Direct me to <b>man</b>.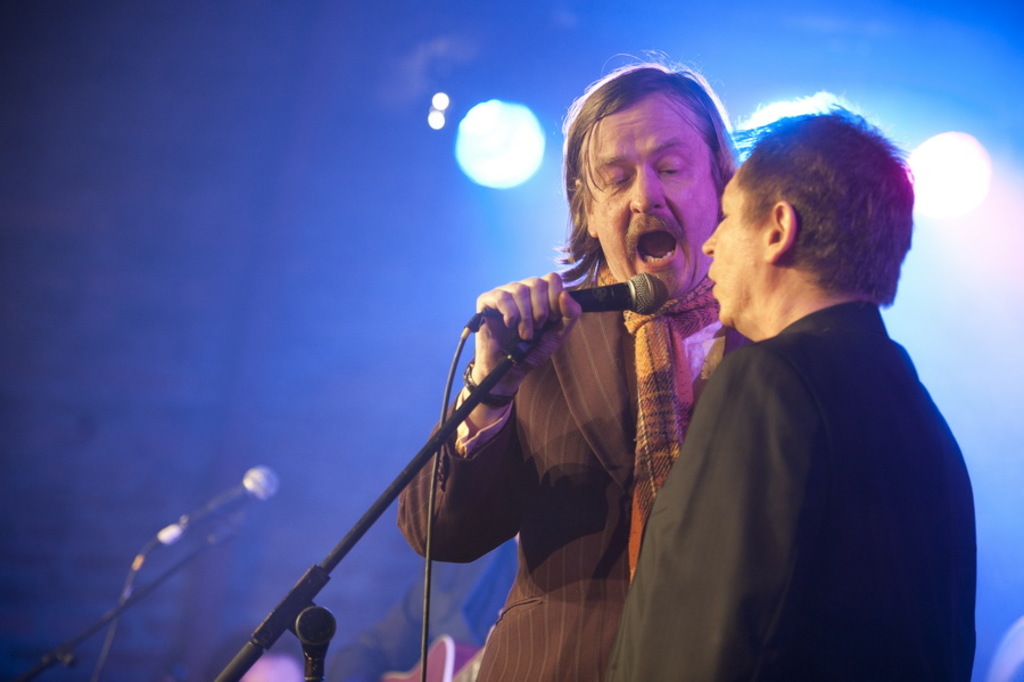
Direction: x1=611 y1=92 x2=968 y2=671.
